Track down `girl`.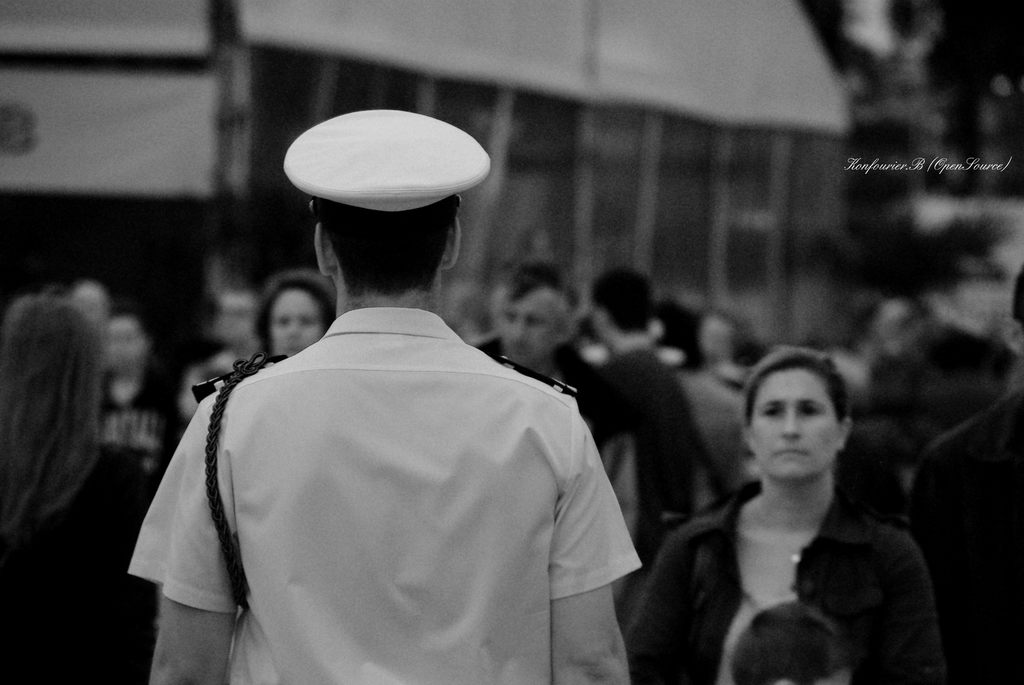
Tracked to region(0, 299, 152, 684).
